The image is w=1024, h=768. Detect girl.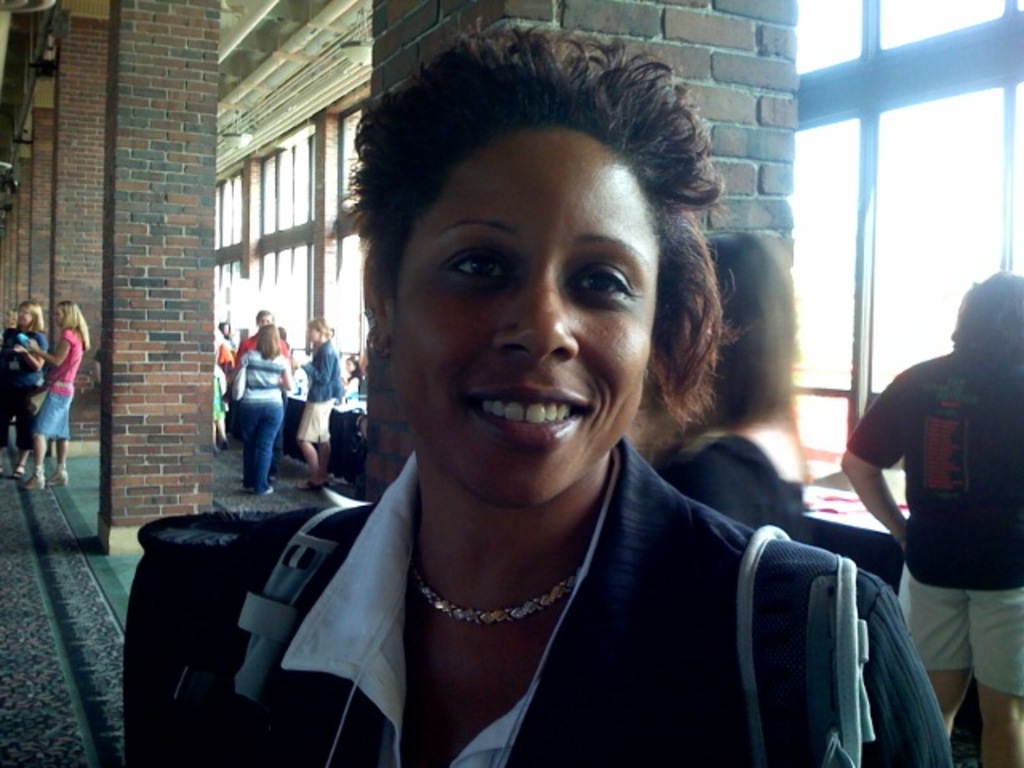
Detection: 22:299:96:496.
